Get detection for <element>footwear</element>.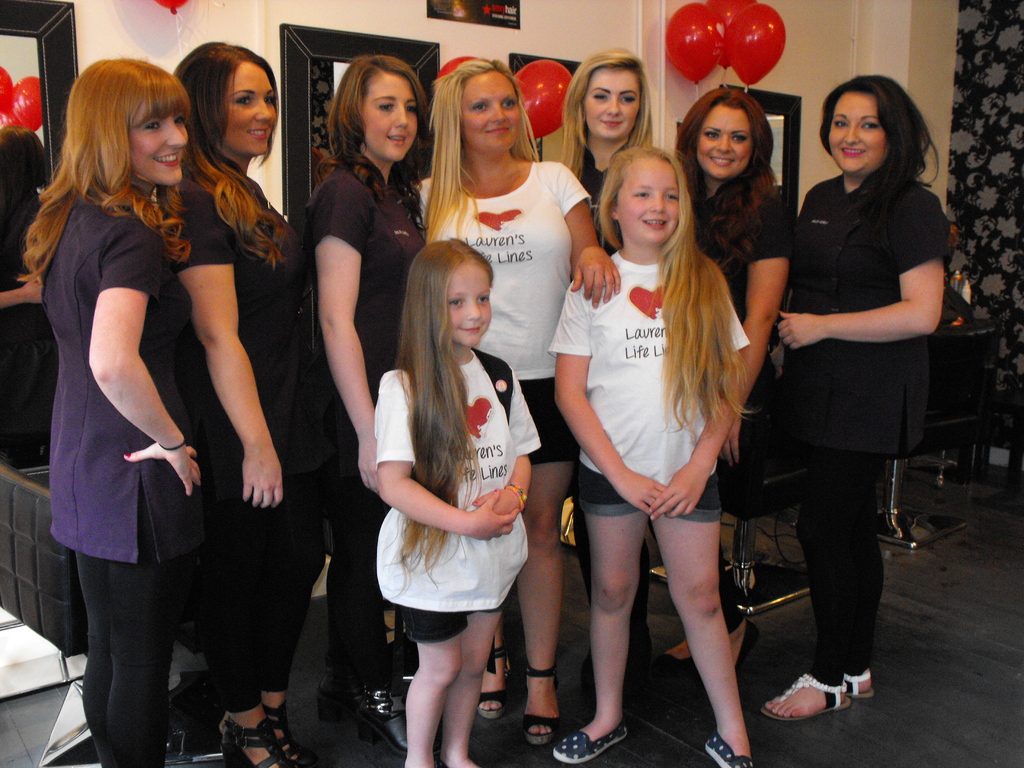
Detection: (left=520, top=666, right=565, bottom=744).
